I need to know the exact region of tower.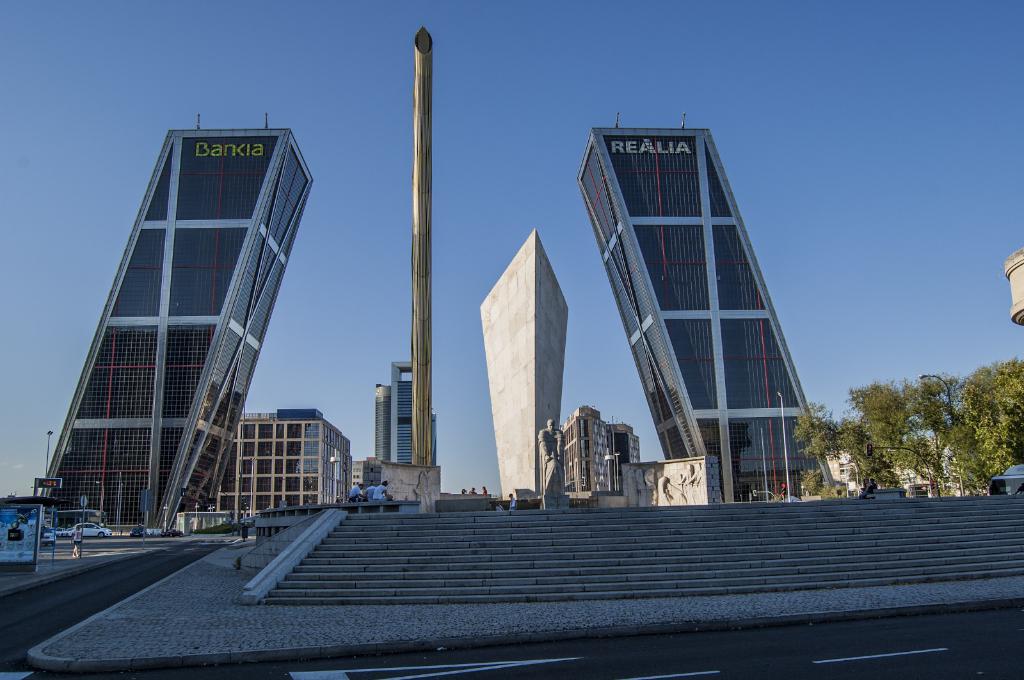
Region: BBox(568, 118, 838, 496).
